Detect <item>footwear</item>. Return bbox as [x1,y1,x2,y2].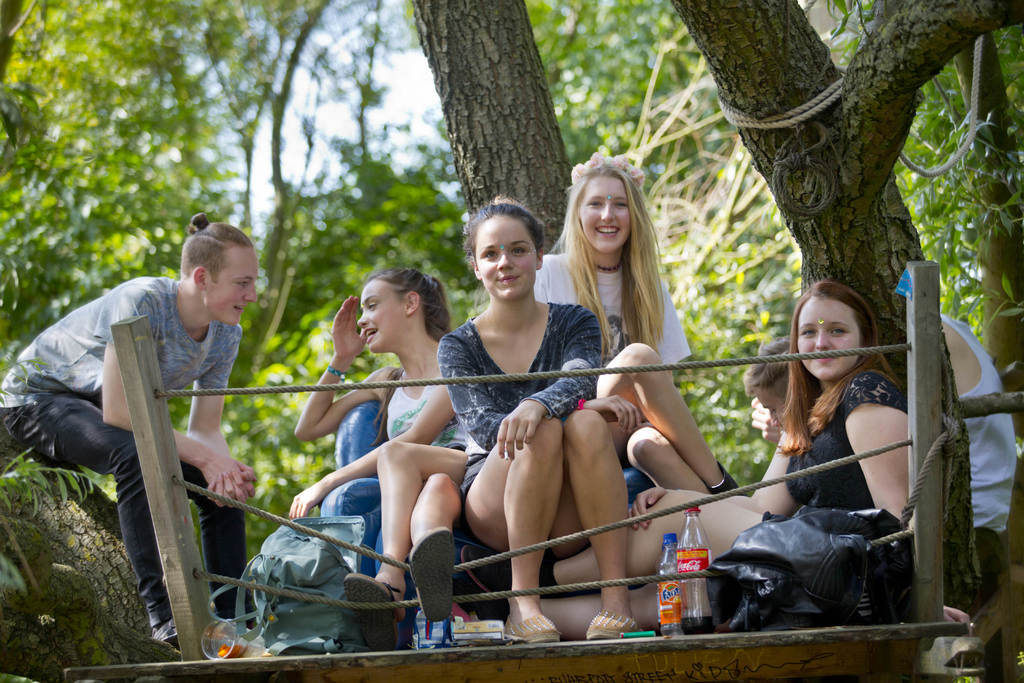
[405,523,453,621].
